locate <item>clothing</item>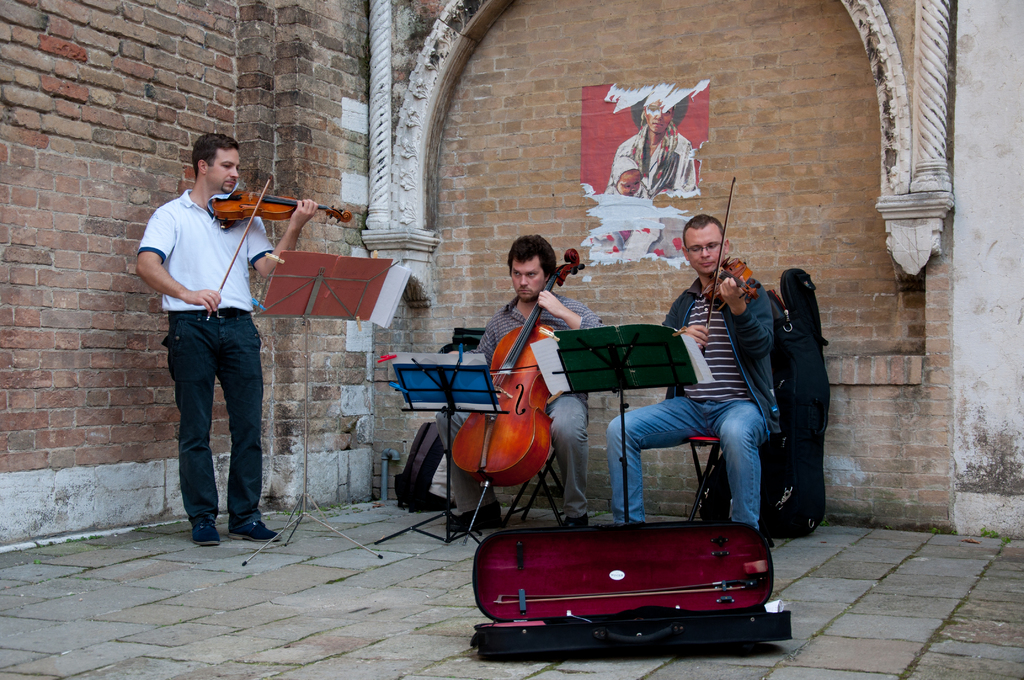
145:145:275:531
